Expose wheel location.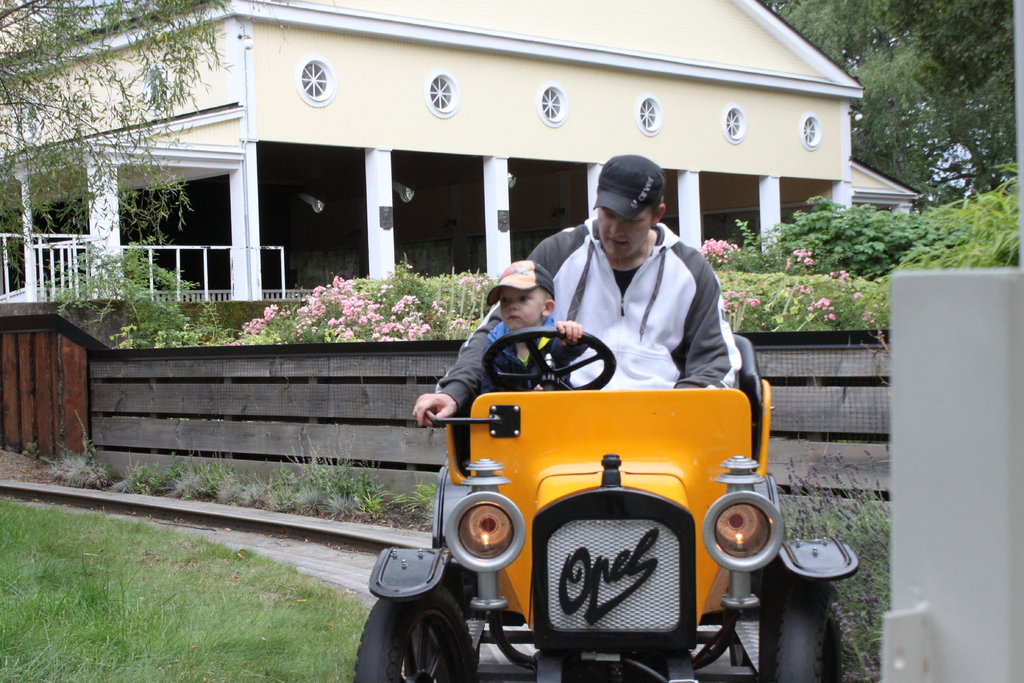
Exposed at region(481, 323, 620, 394).
